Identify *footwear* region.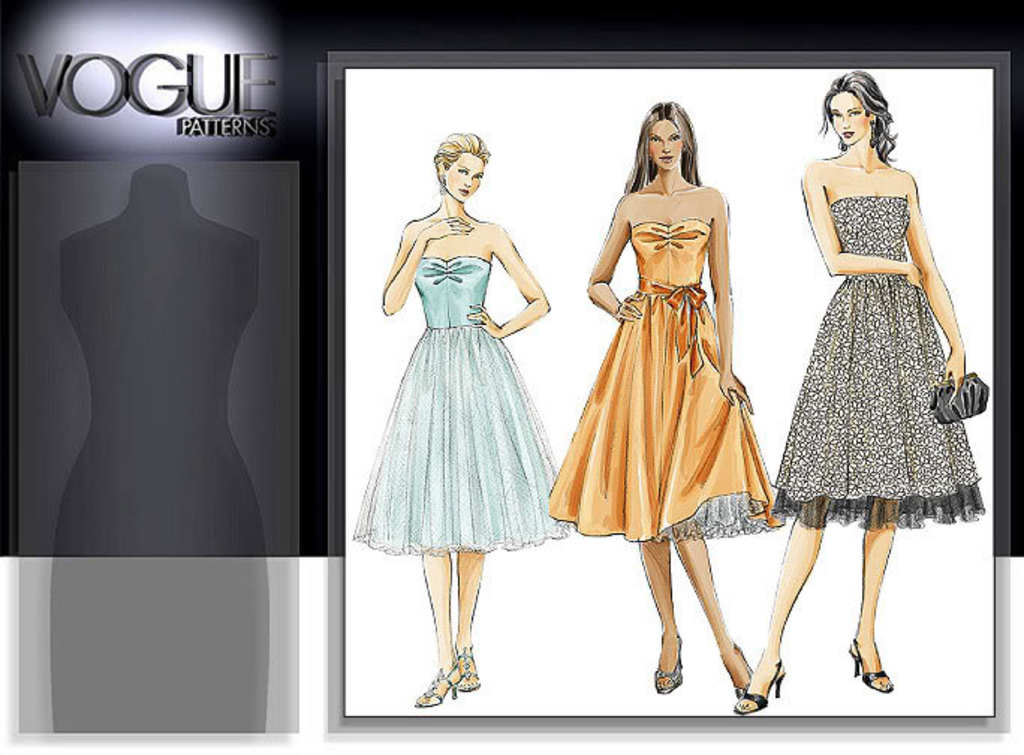
Region: bbox=(840, 632, 909, 709).
